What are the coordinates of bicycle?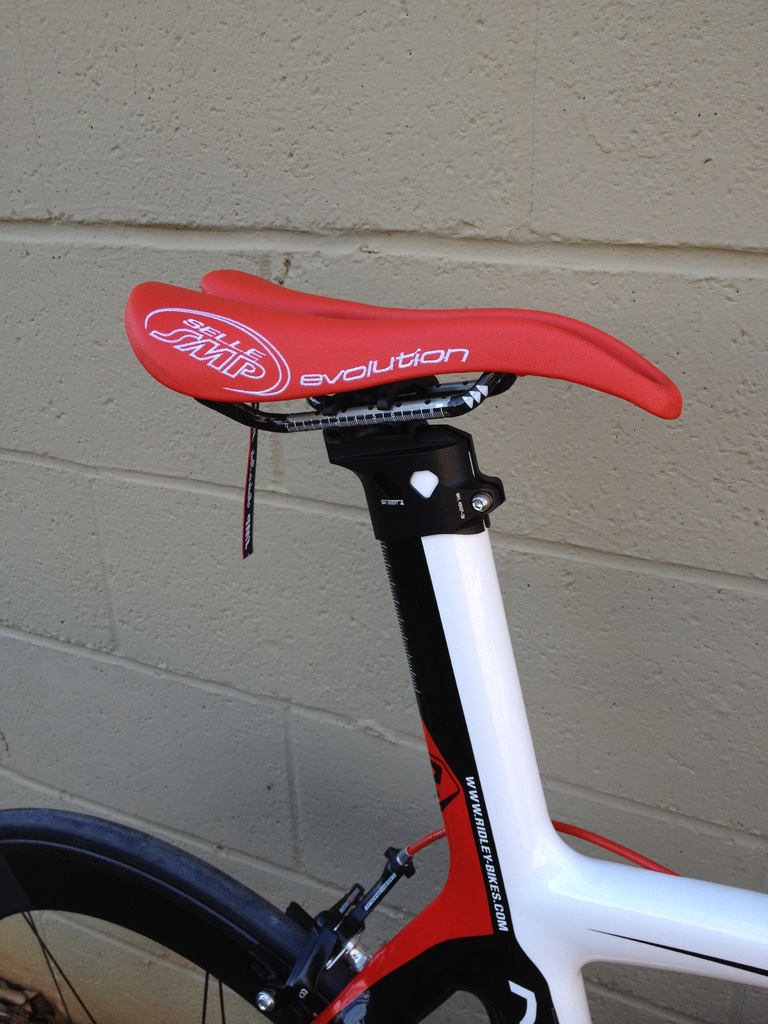
left=51, top=199, right=767, bottom=1001.
